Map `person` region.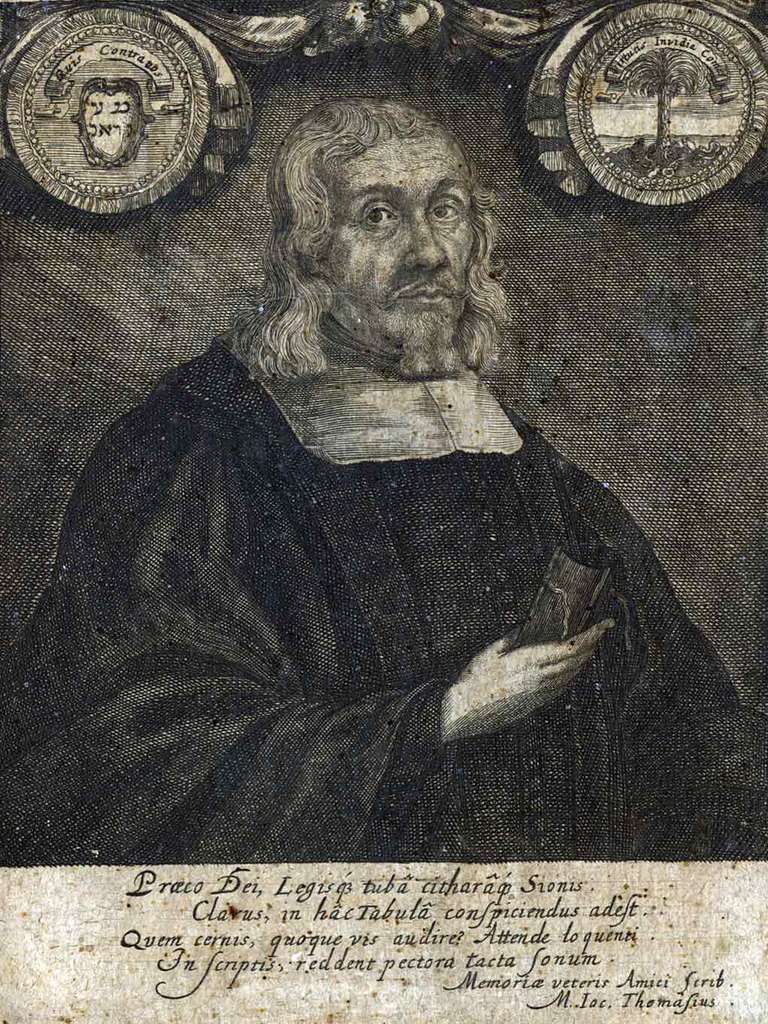
Mapped to bbox=(0, 99, 767, 868).
